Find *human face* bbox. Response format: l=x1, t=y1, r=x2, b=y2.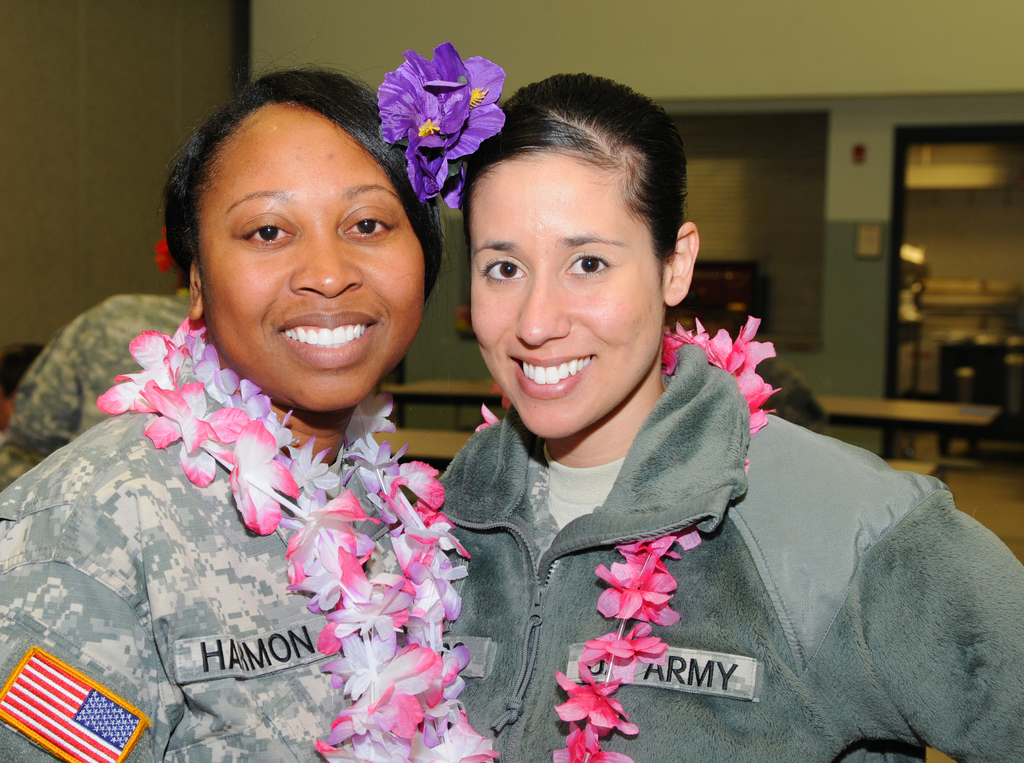
l=195, t=99, r=426, b=410.
